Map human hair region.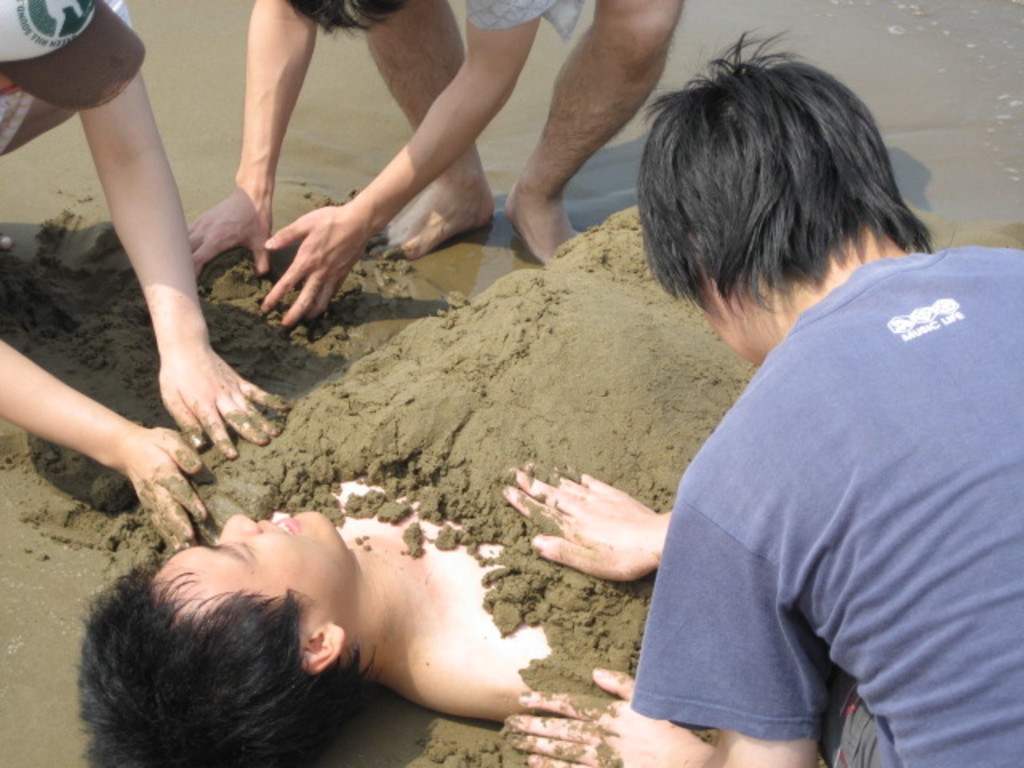
Mapped to x1=619, y1=40, x2=918, y2=357.
